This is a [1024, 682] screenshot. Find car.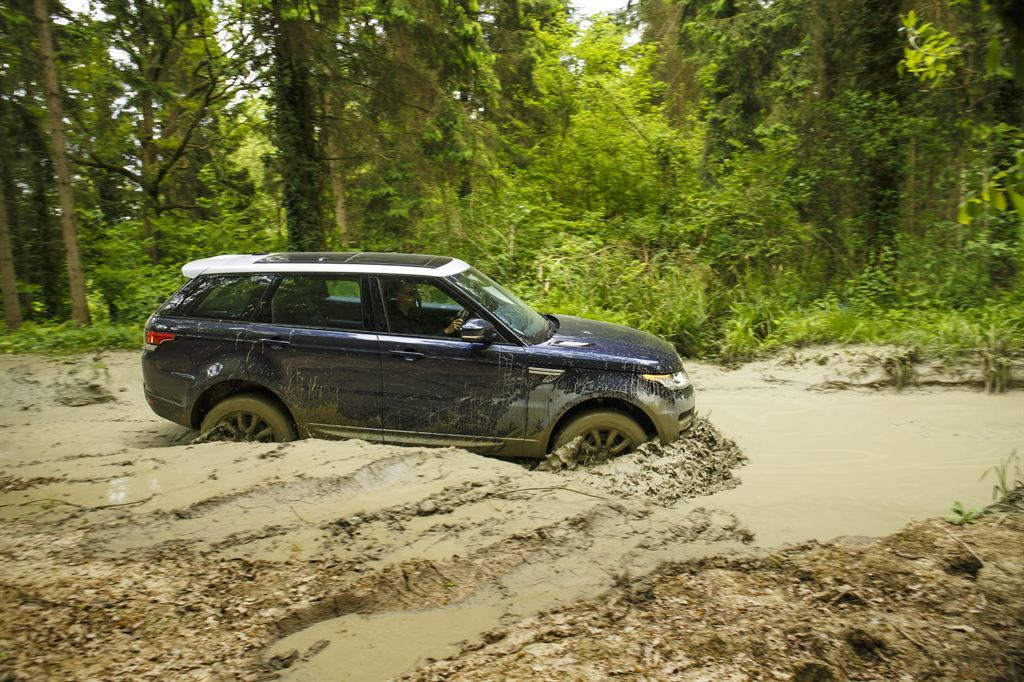
Bounding box: 140,250,695,465.
